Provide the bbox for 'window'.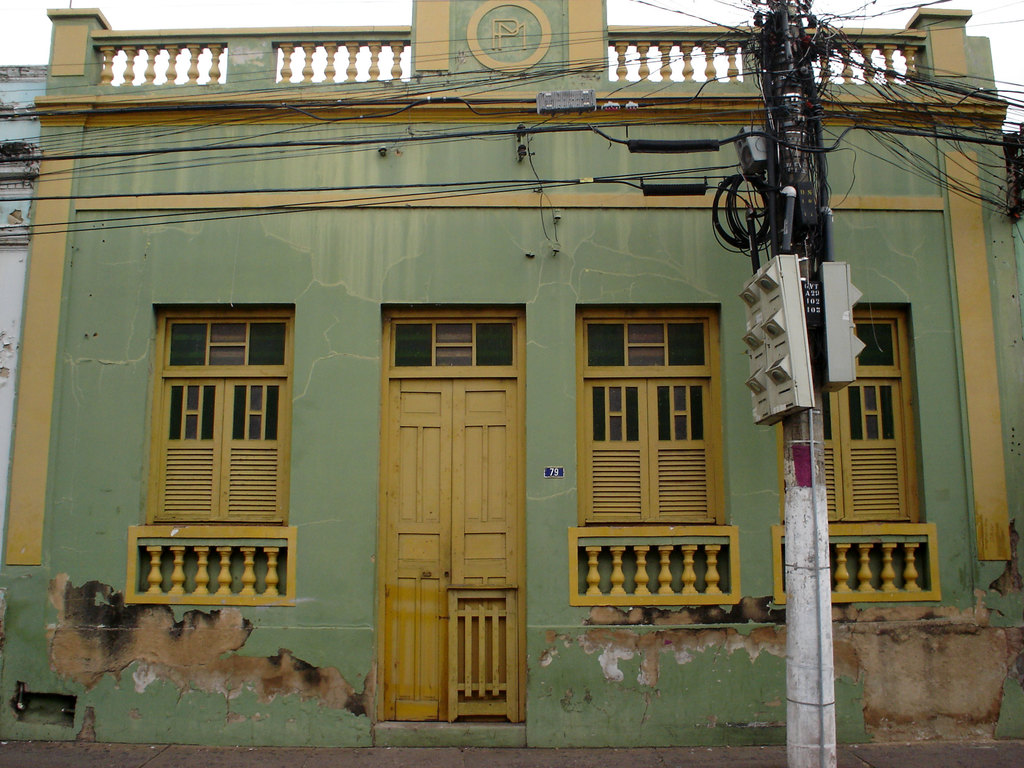
[782,305,924,525].
